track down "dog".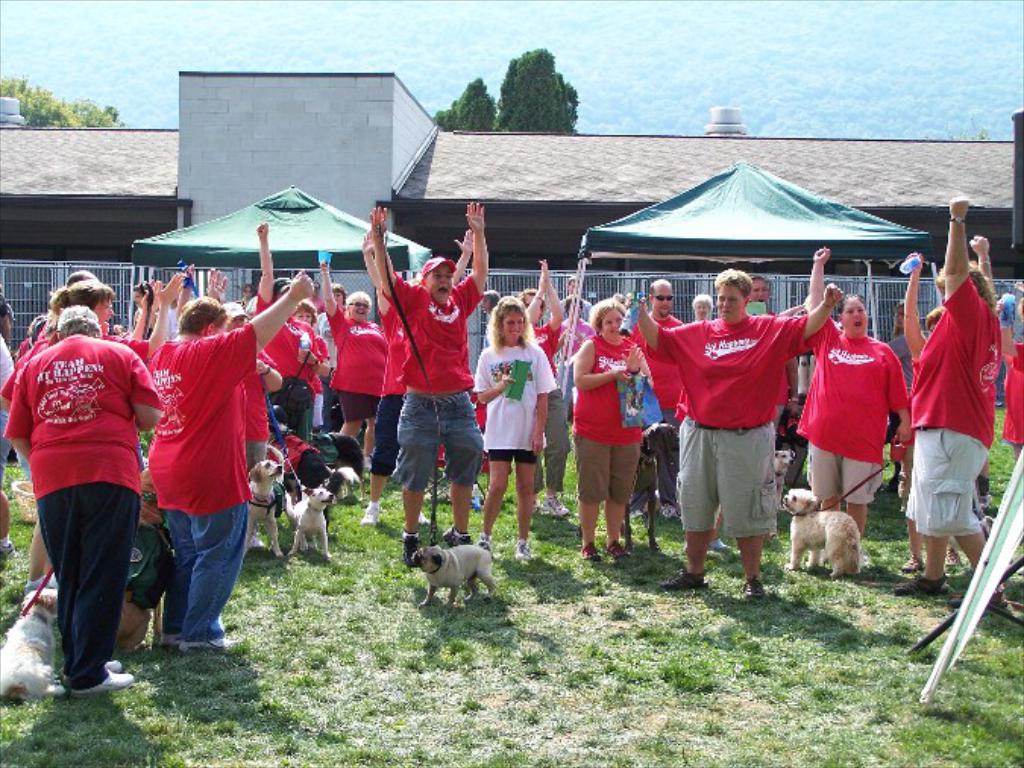
Tracked to [left=774, top=446, right=799, bottom=489].
